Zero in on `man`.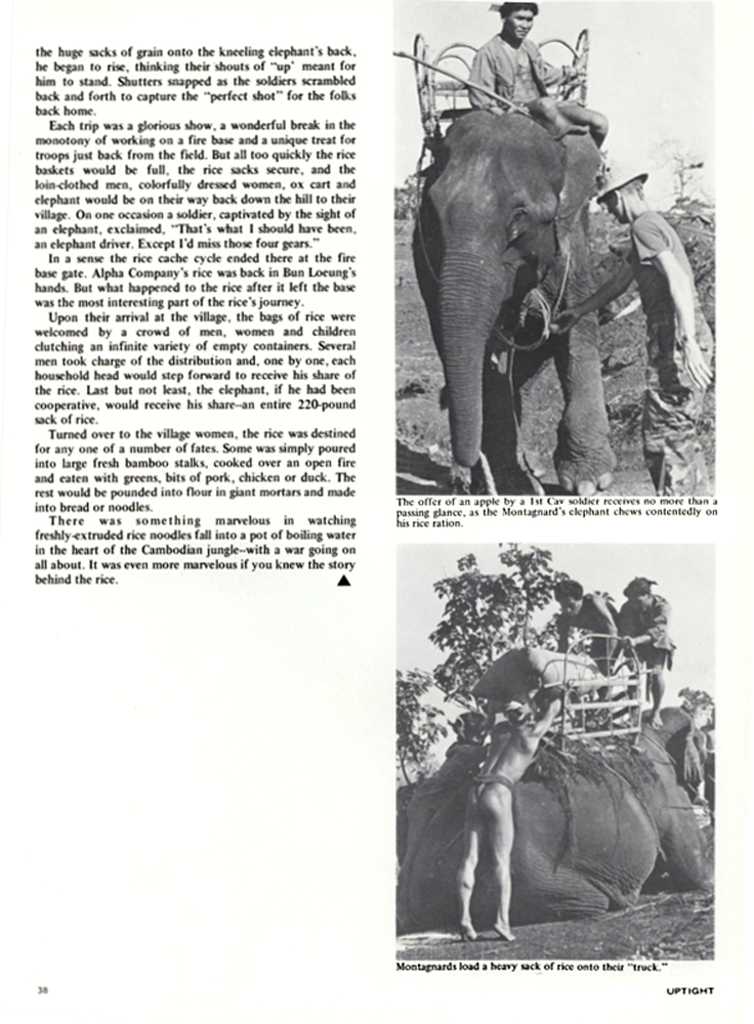
Zeroed in: rect(606, 574, 673, 734).
